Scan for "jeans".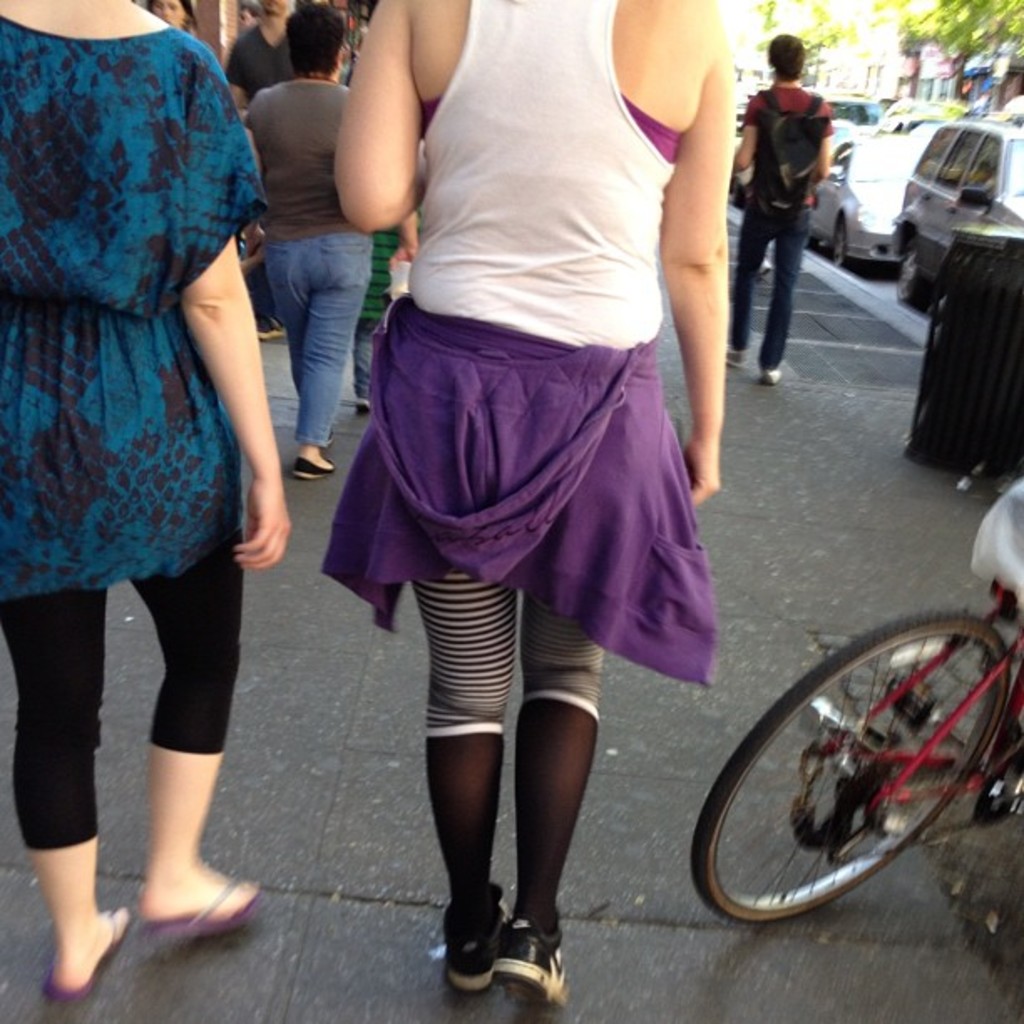
Scan result: box(724, 199, 810, 366).
